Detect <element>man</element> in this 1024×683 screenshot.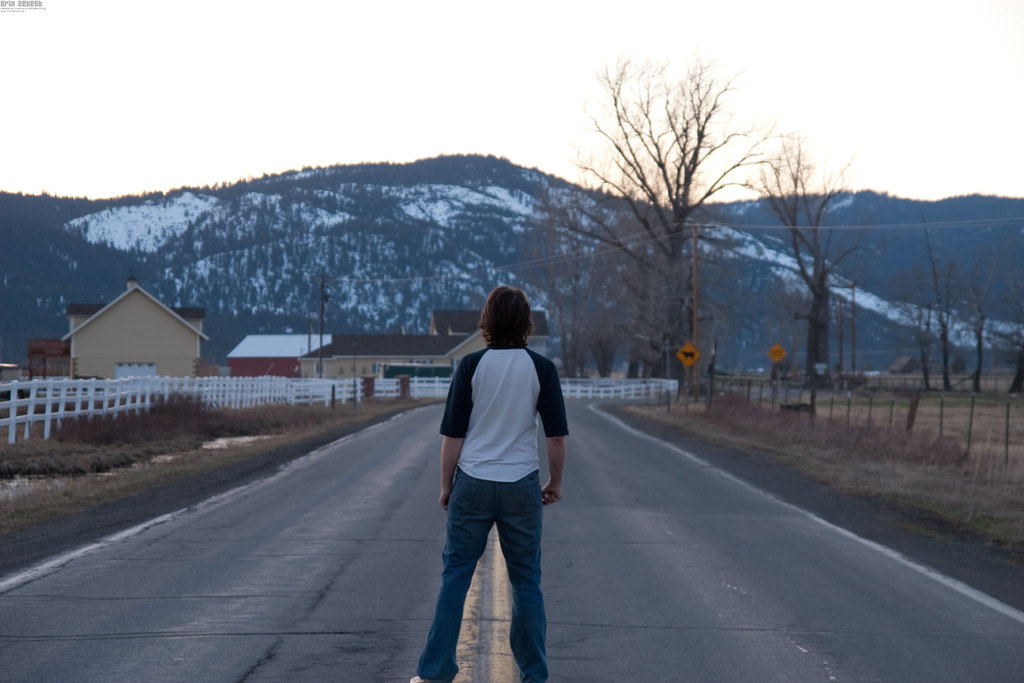
Detection: BBox(414, 284, 573, 671).
